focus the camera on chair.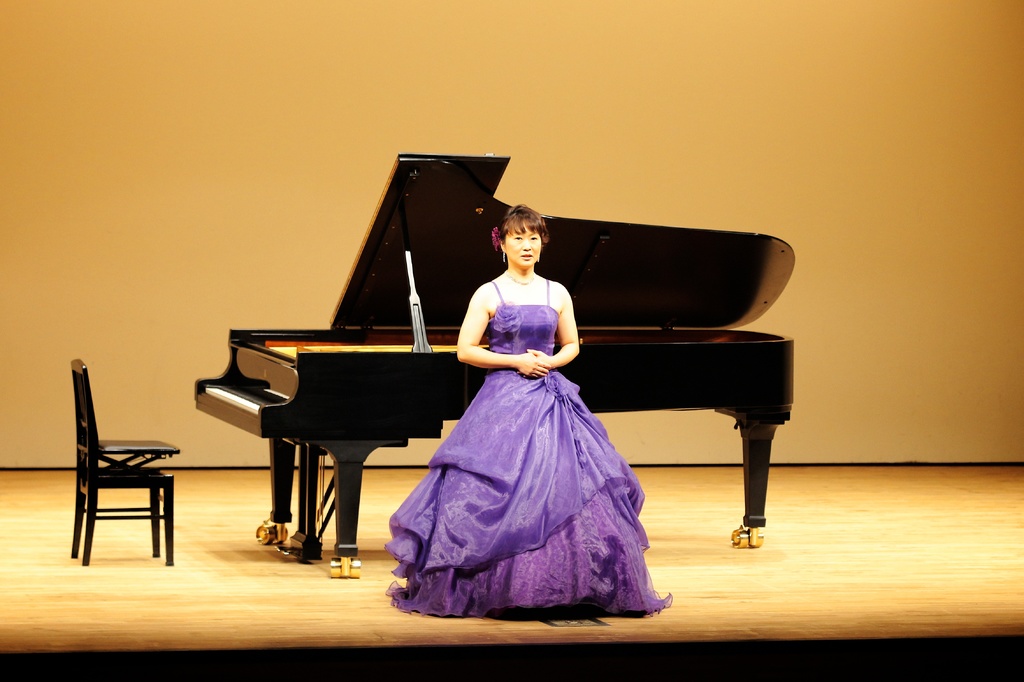
Focus region: bbox=[56, 362, 180, 567].
